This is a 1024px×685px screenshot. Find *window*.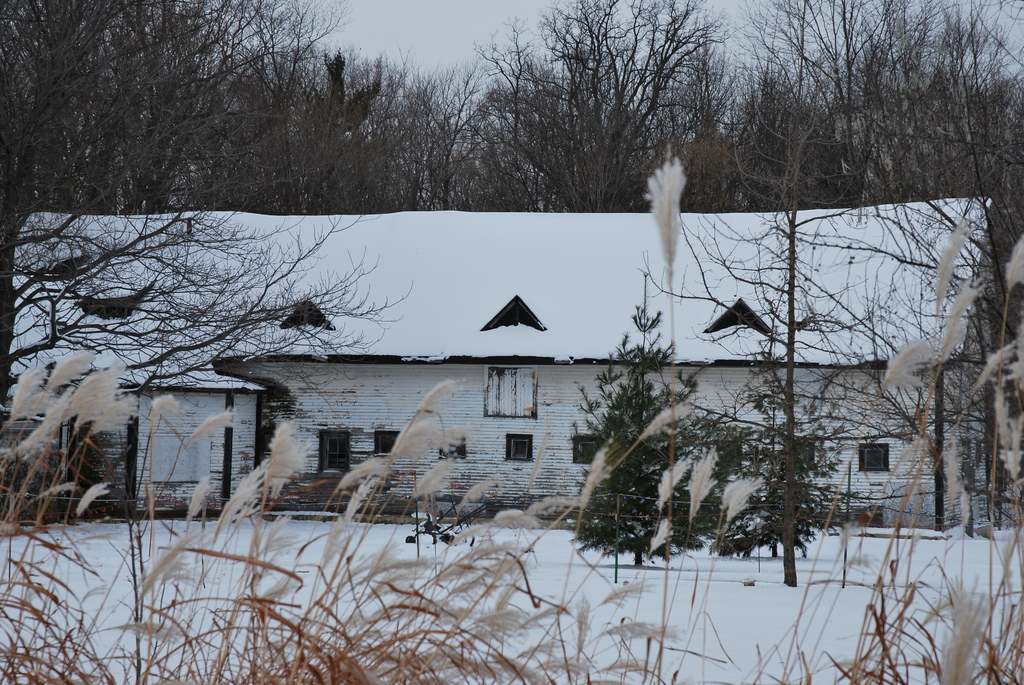
Bounding box: [x1=375, y1=431, x2=399, y2=455].
